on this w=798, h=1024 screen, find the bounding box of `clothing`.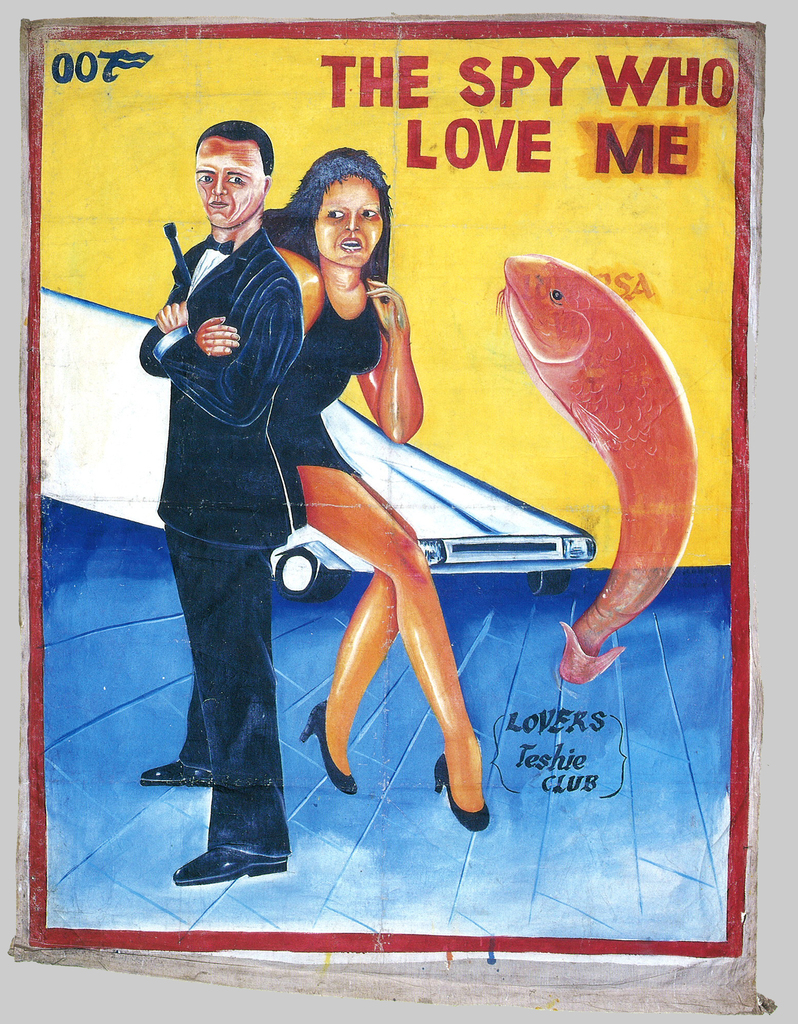
Bounding box: (137,207,315,879).
